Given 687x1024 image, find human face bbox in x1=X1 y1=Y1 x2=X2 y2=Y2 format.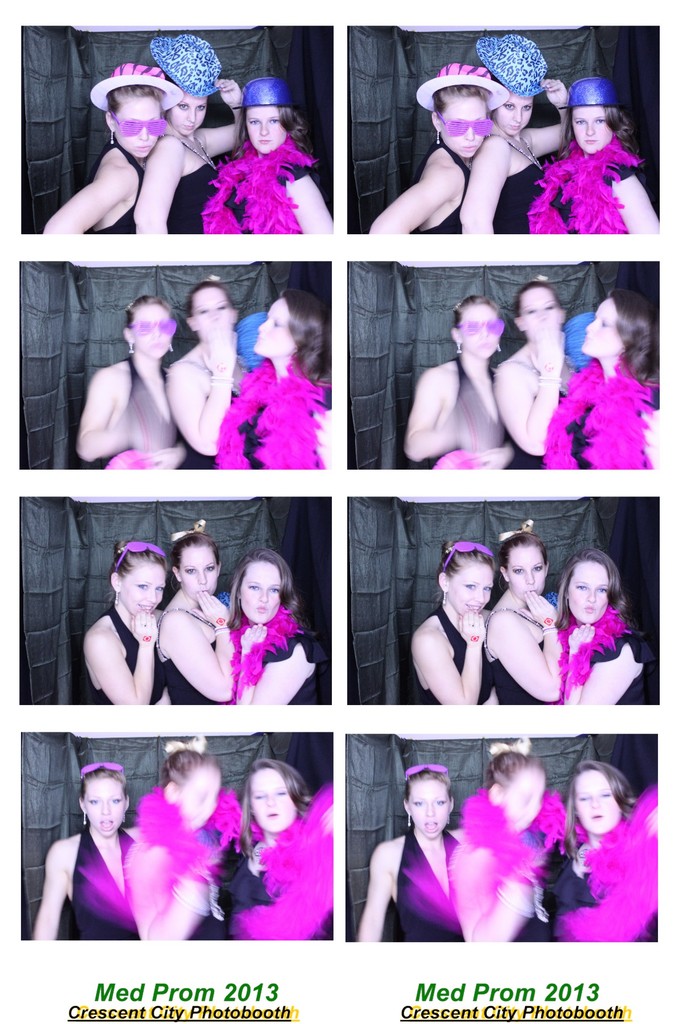
x1=573 y1=774 x2=613 y2=833.
